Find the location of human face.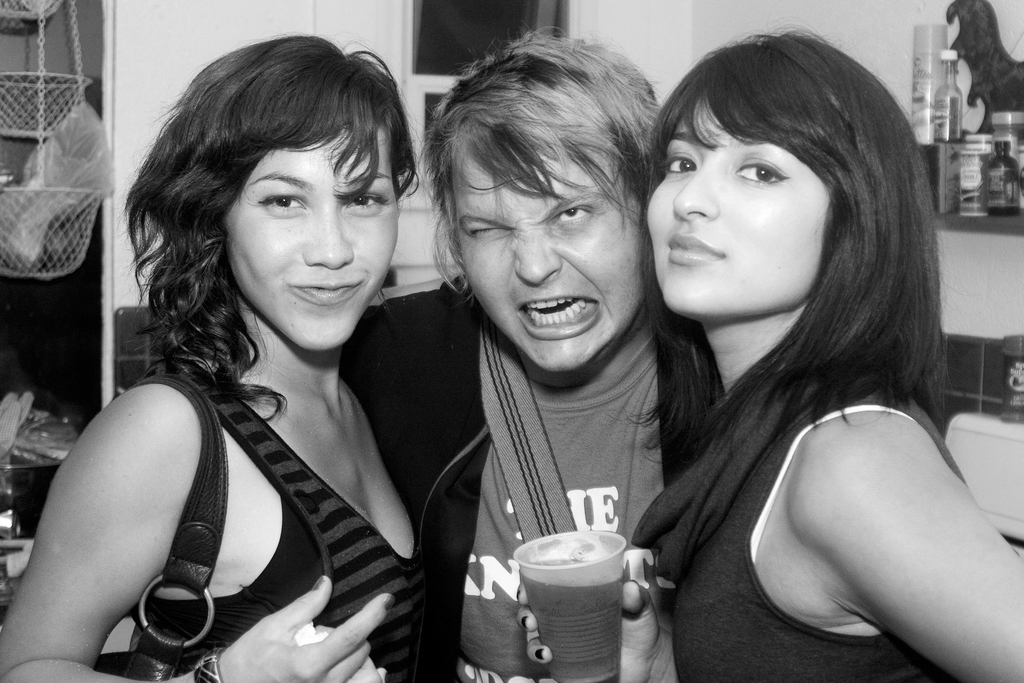
Location: x1=459 y1=155 x2=639 y2=369.
